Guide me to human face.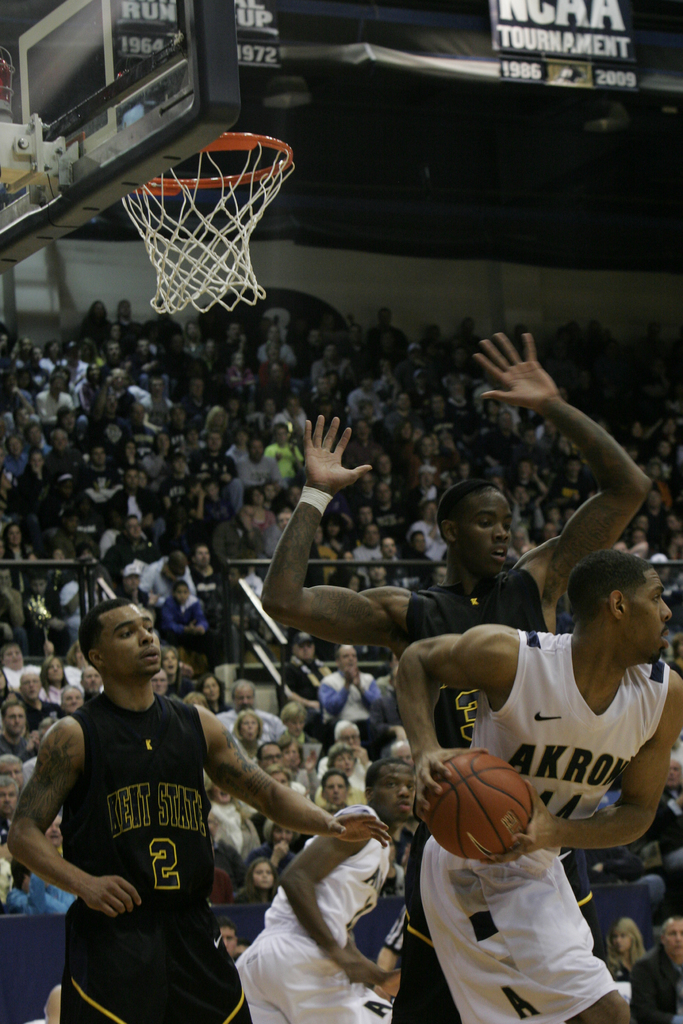
Guidance: (0, 756, 24, 783).
